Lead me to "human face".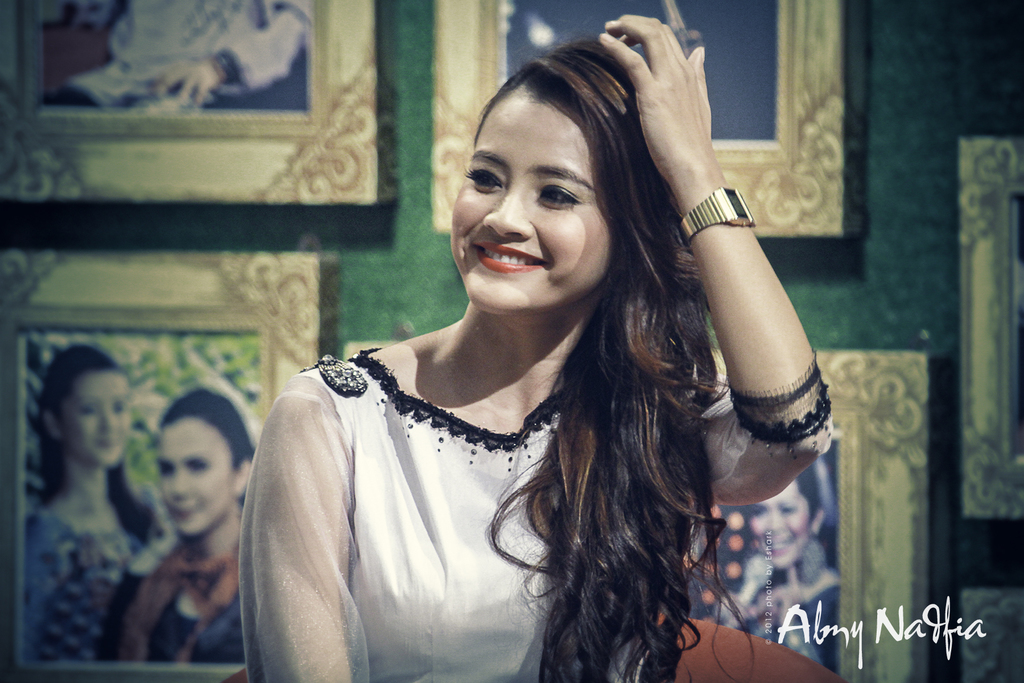
Lead to (x1=60, y1=372, x2=127, y2=467).
